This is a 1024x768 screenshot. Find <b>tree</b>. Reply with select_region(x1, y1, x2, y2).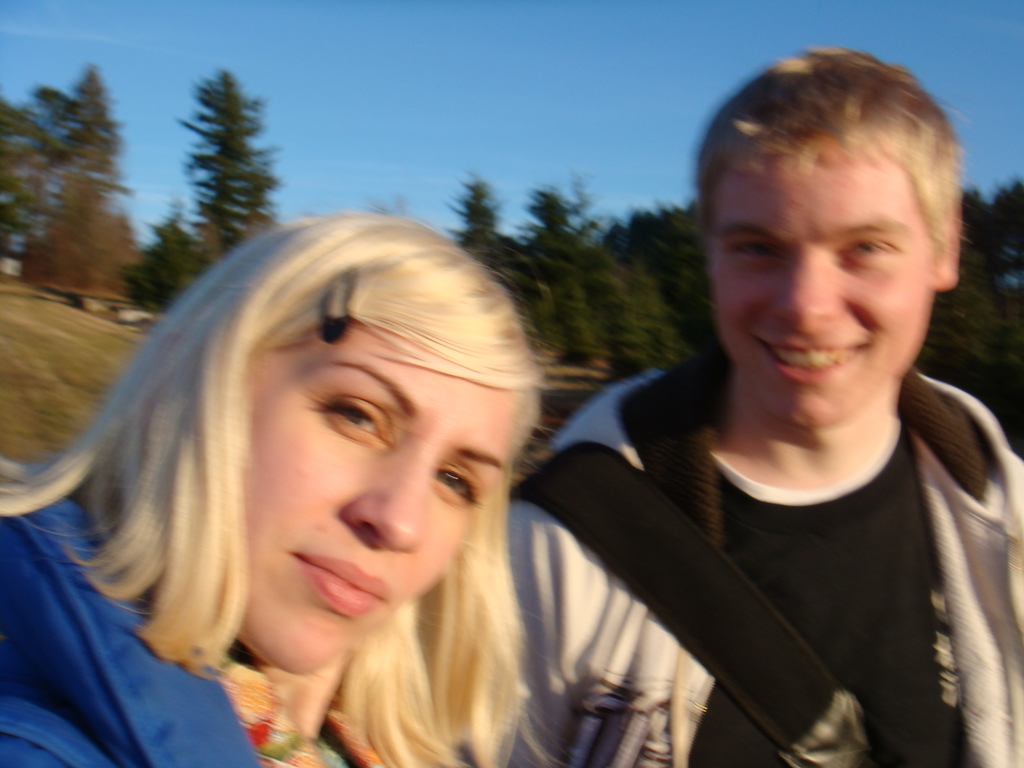
select_region(136, 67, 287, 331).
